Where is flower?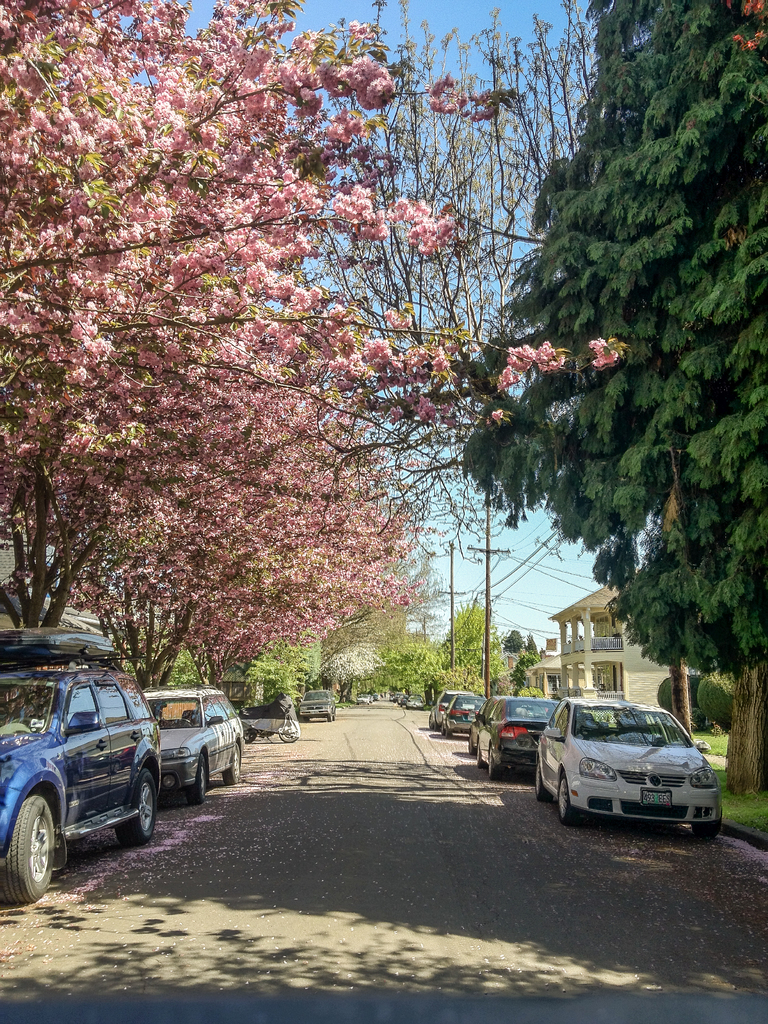
726,0,767,61.
